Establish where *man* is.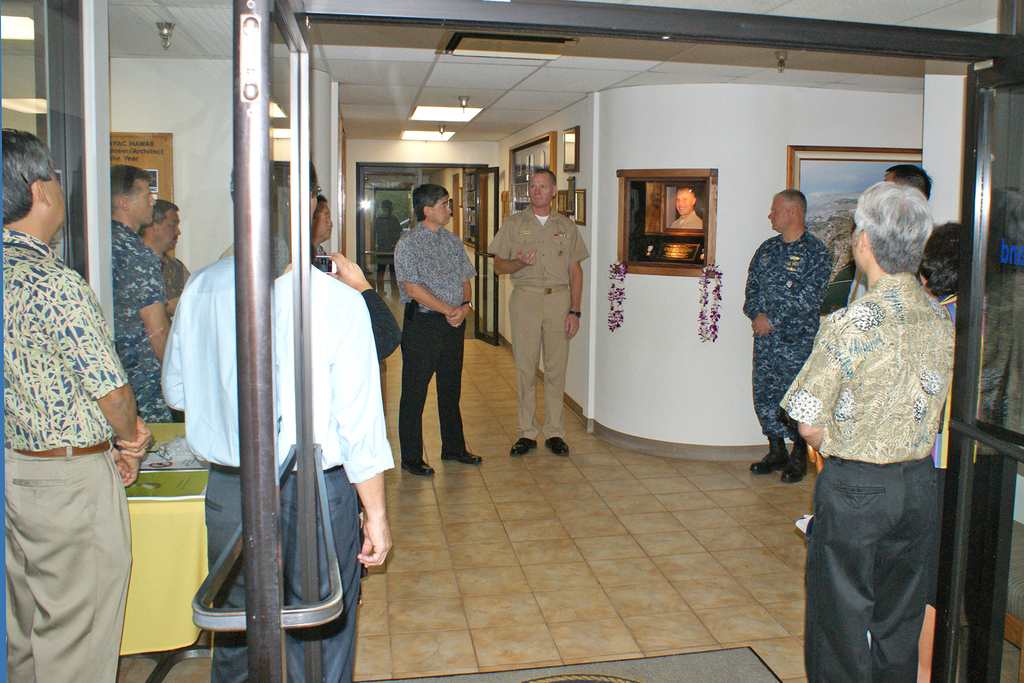
Established at BBox(104, 168, 181, 420).
